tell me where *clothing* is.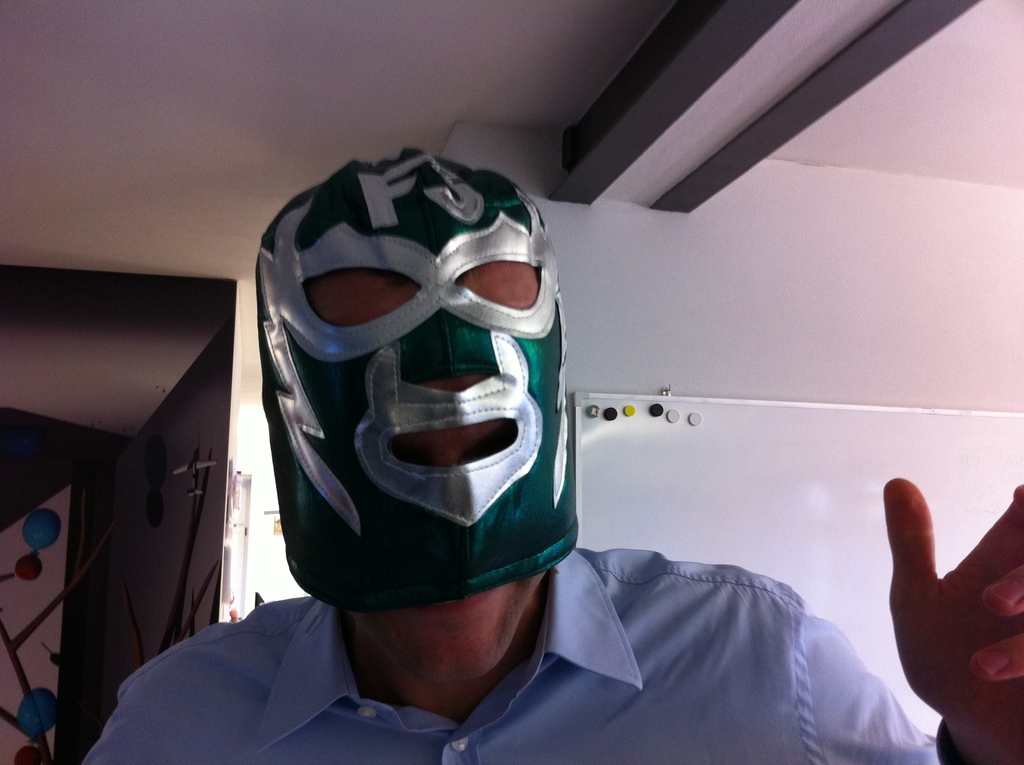
*clothing* is at region(82, 545, 938, 761).
